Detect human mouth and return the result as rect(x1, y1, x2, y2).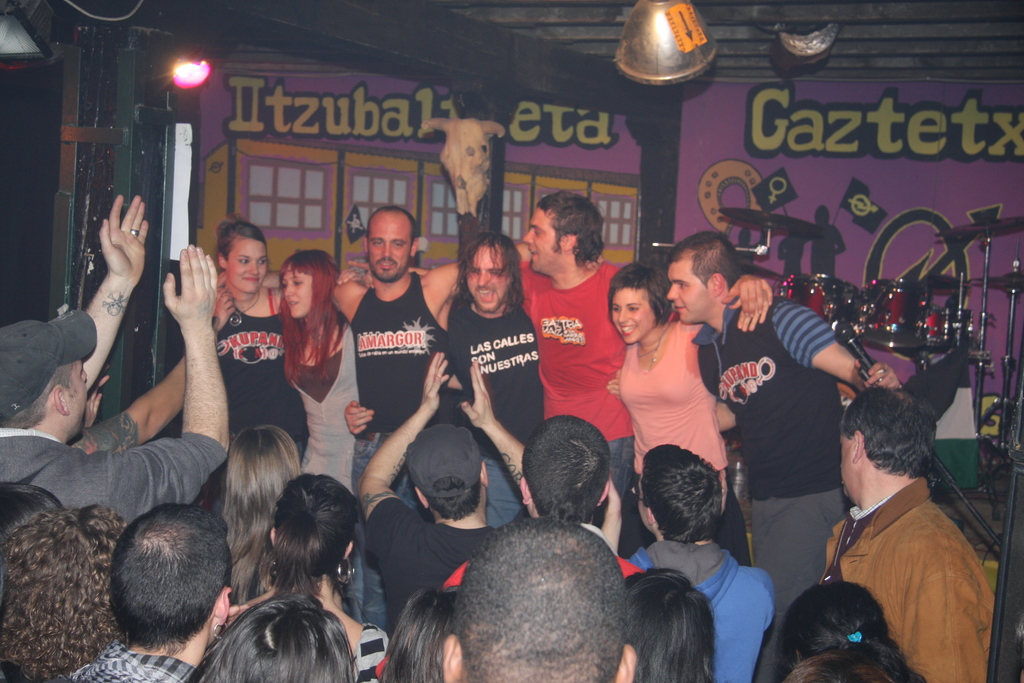
rect(527, 247, 539, 262).
